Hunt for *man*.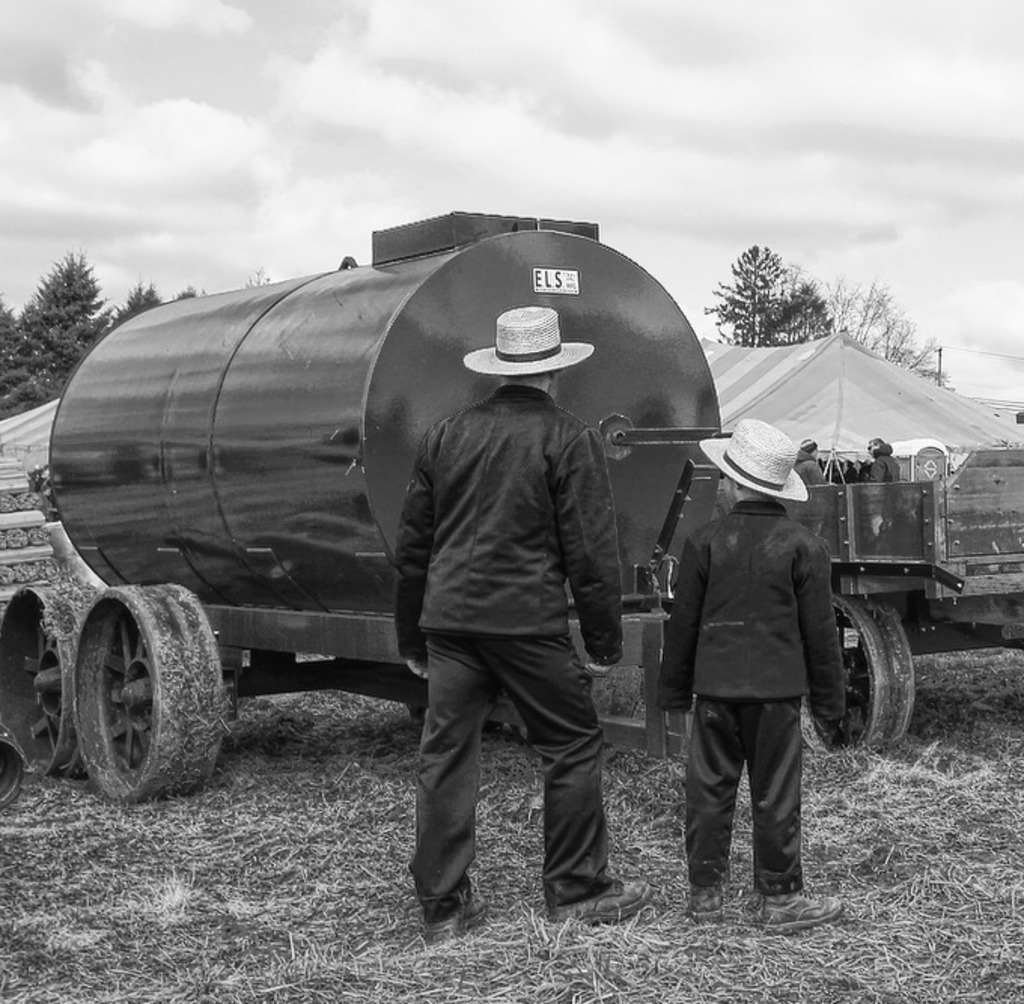
Hunted down at locate(657, 426, 854, 905).
